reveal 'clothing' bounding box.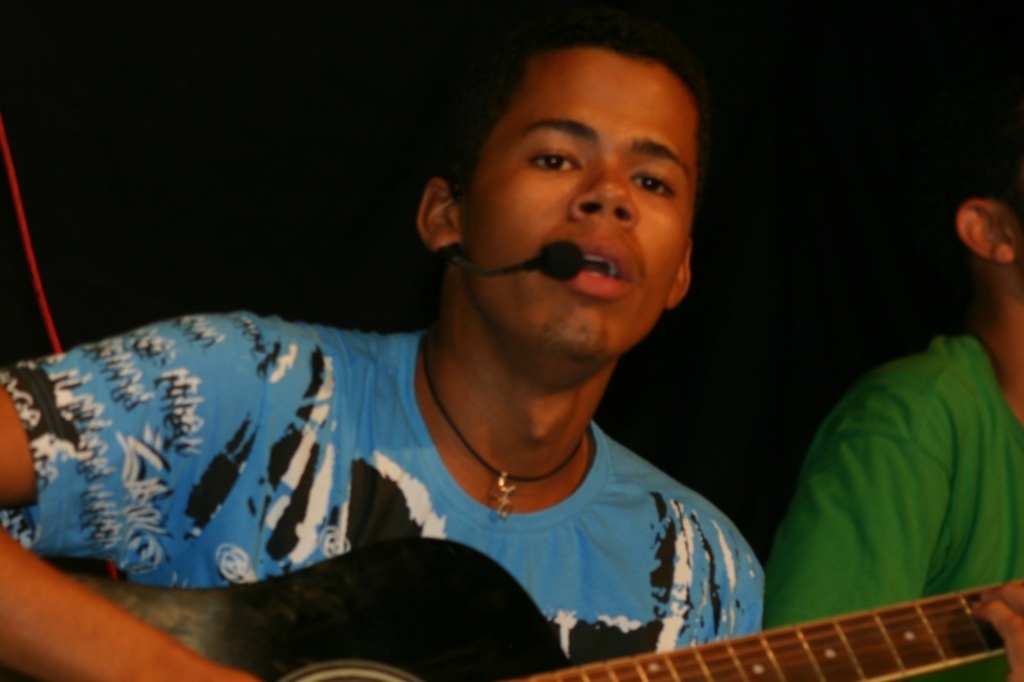
Revealed: [760,328,1023,681].
